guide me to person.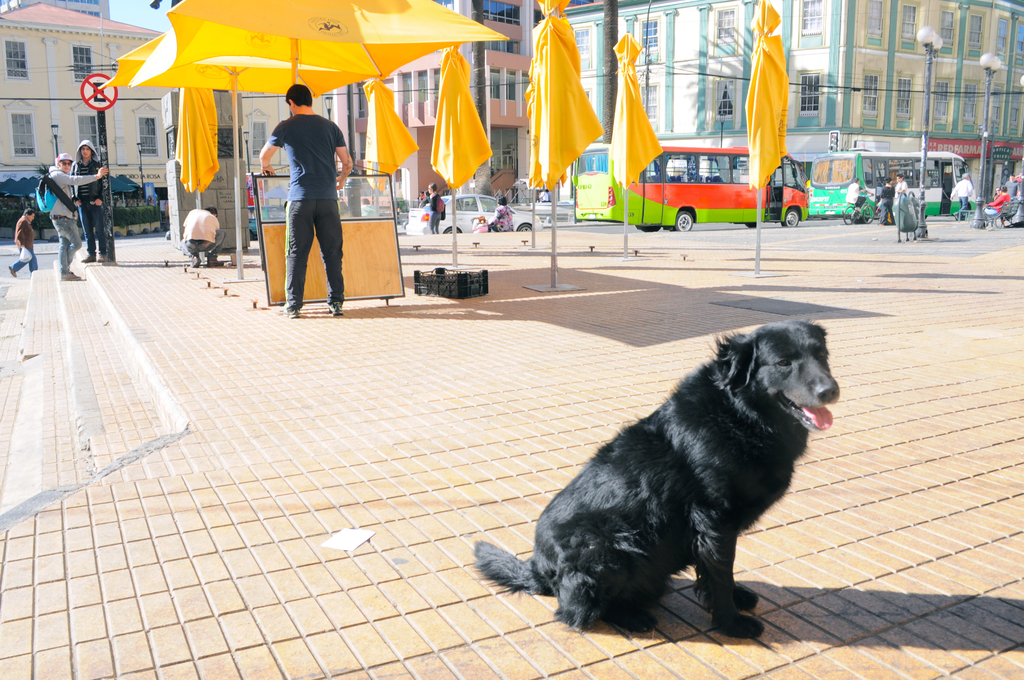
Guidance: (180, 206, 227, 268).
